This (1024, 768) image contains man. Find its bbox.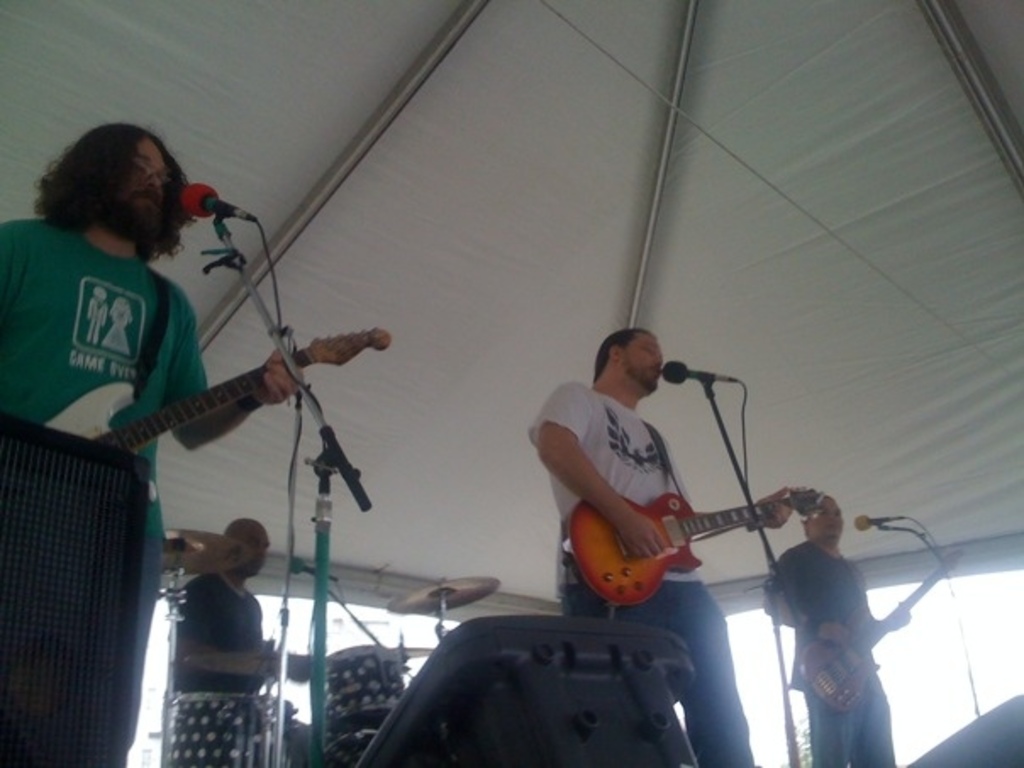
bbox=[766, 500, 905, 751].
